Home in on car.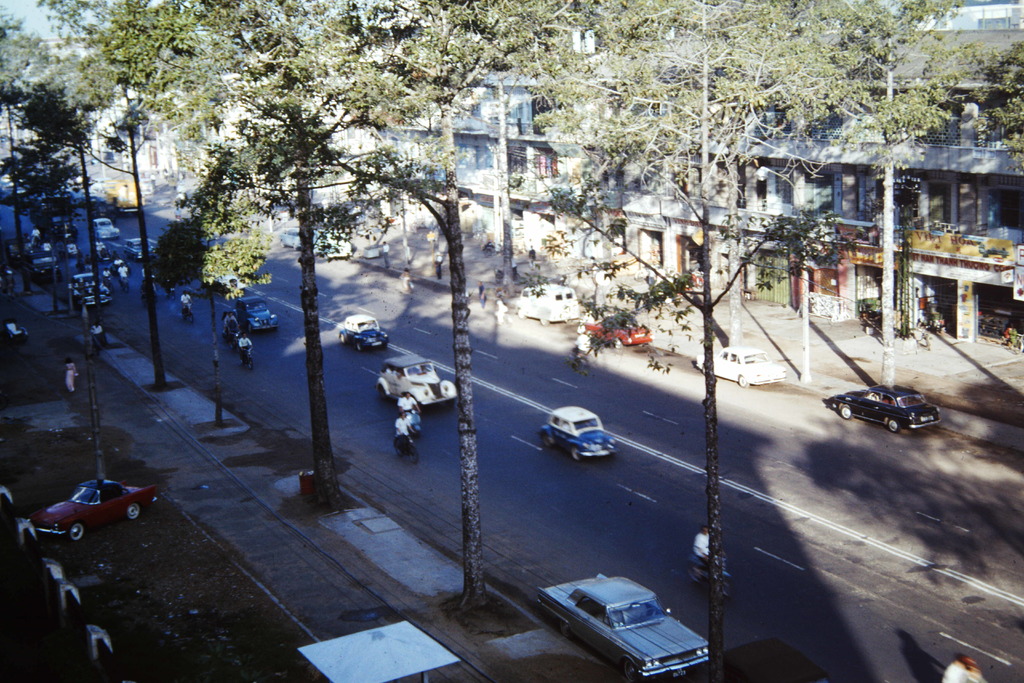
Homed in at <region>29, 477, 163, 542</region>.
